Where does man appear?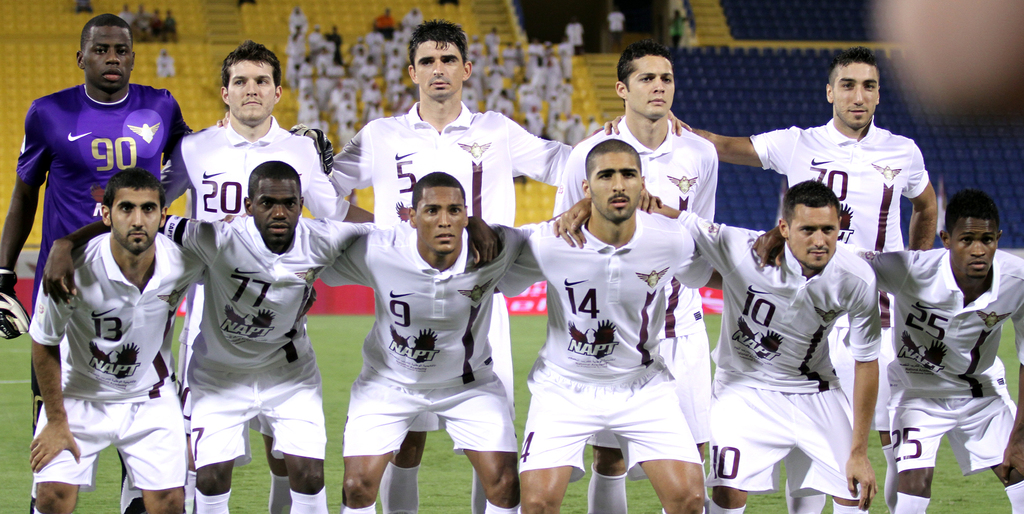
Appears at x1=20, y1=110, x2=195, y2=504.
